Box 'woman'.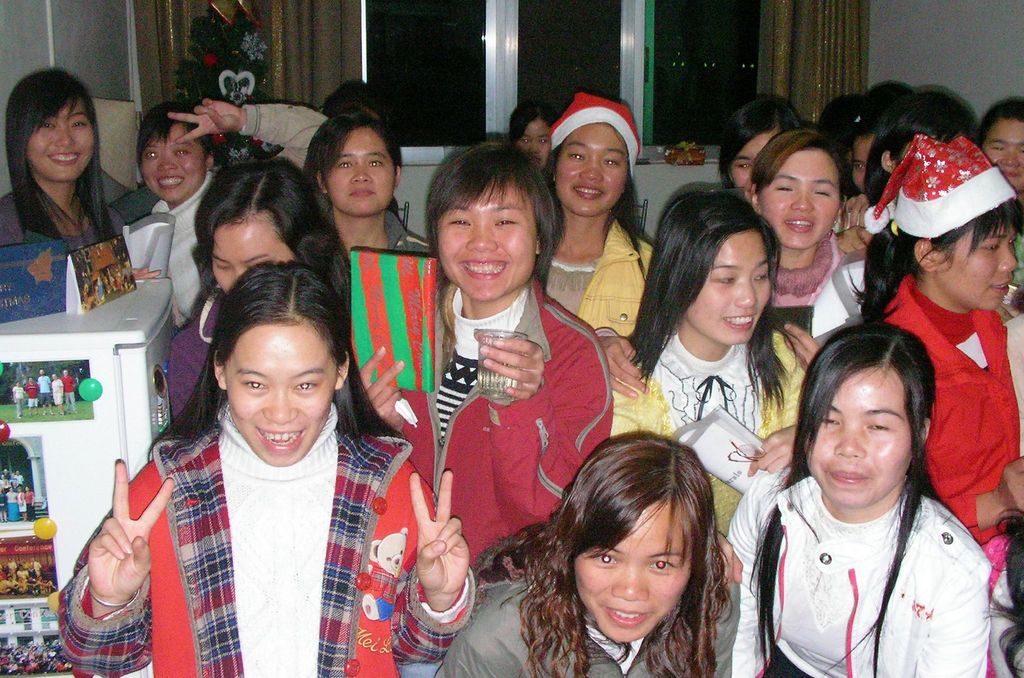
select_region(604, 178, 808, 591).
